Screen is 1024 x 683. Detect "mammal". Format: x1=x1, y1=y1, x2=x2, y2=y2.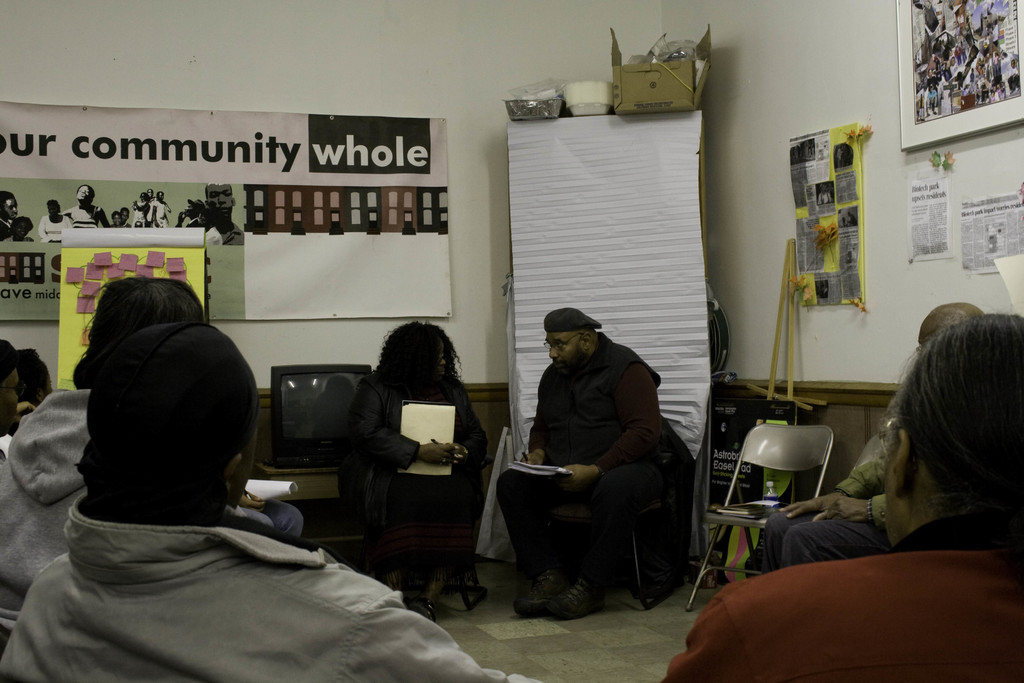
x1=68, y1=352, x2=306, y2=536.
